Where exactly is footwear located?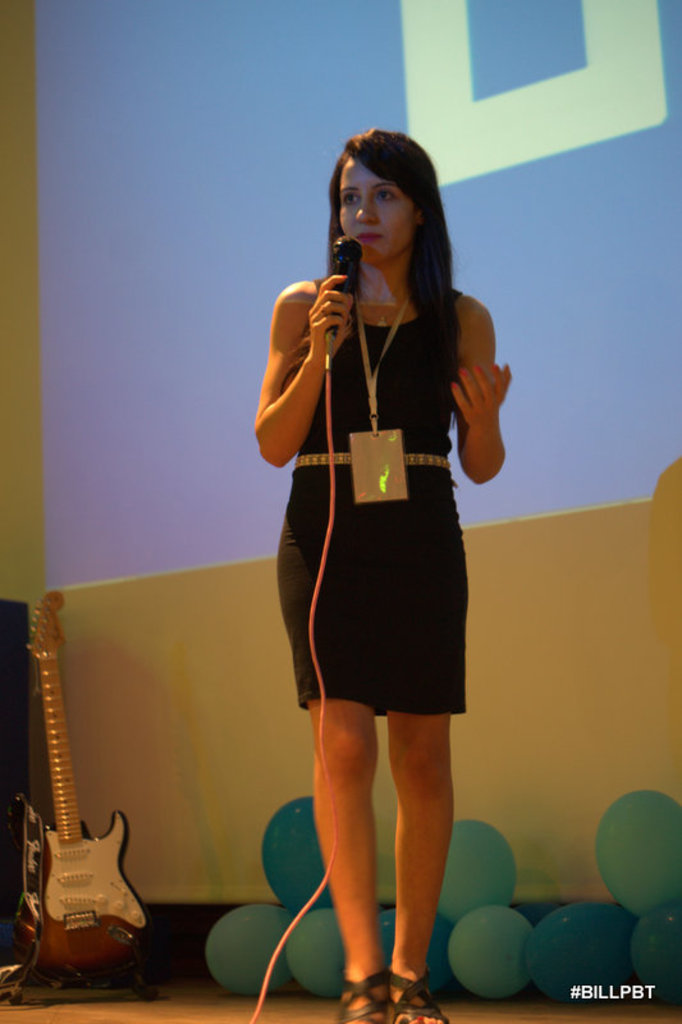
Its bounding box is 392,980,450,1023.
